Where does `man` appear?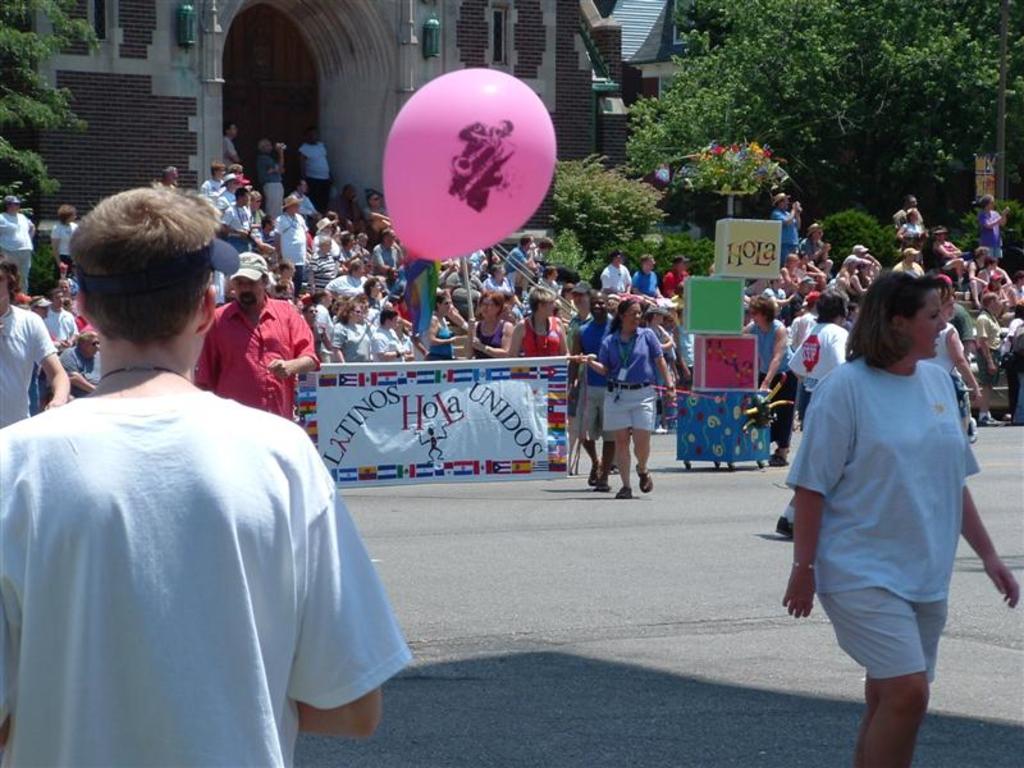
Appears at bbox=(367, 225, 401, 283).
